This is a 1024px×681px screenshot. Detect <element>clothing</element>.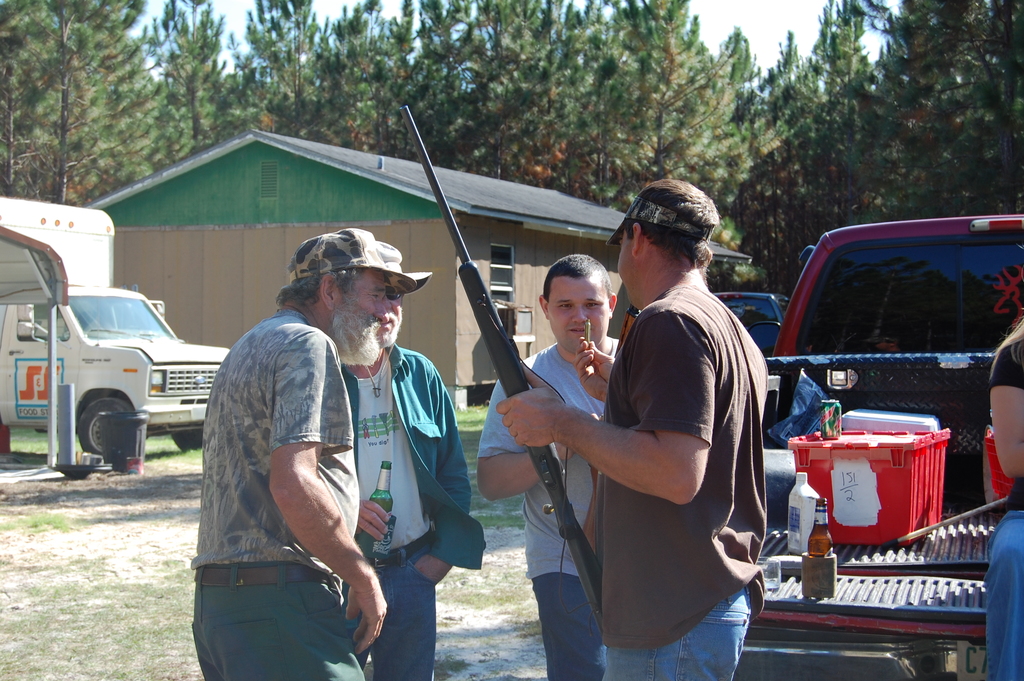
locate(196, 302, 362, 680).
